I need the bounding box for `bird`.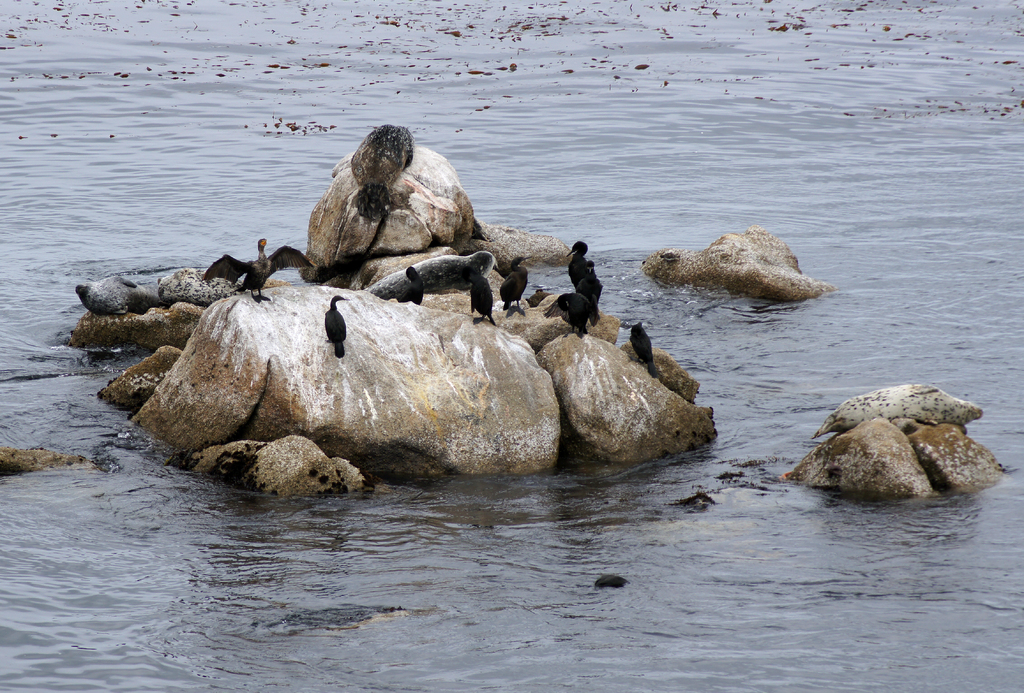
Here it is: locate(563, 238, 593, 288).
